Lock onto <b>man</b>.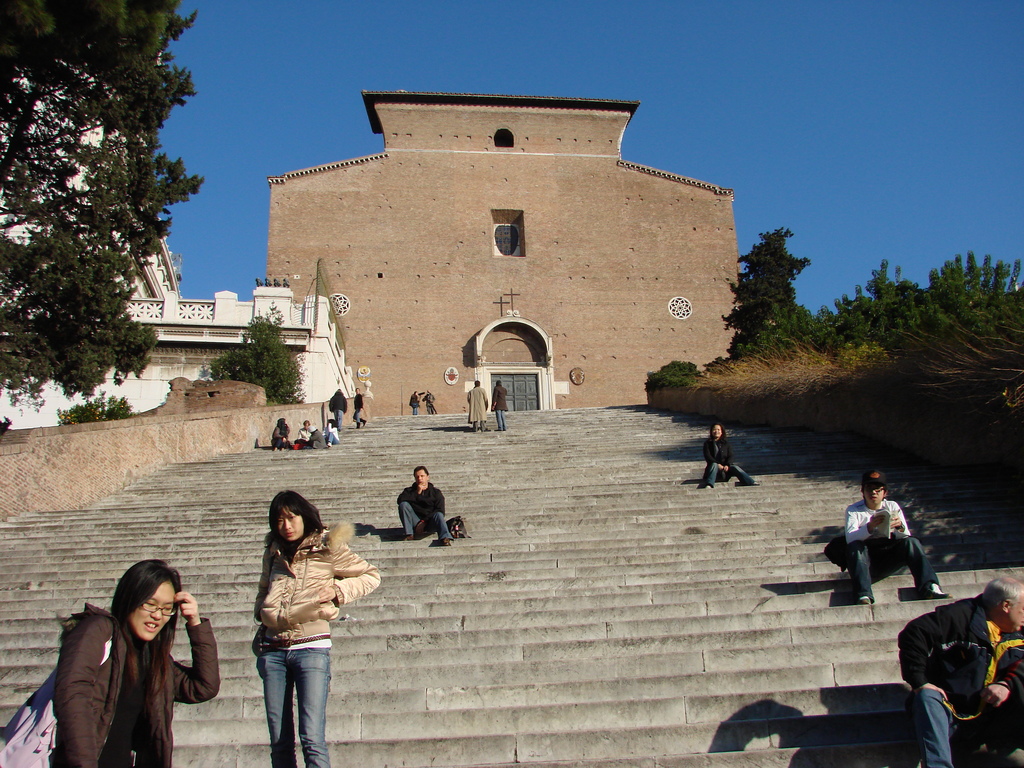
Locked: (330,388,348,426).
